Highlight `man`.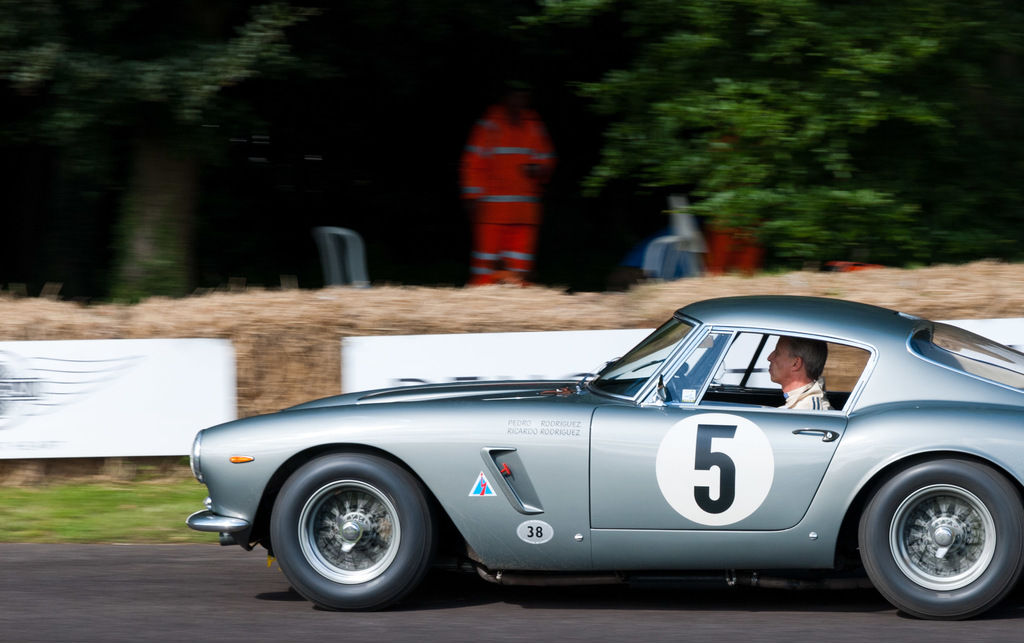
Highlighted region: 459,100,540,296.
